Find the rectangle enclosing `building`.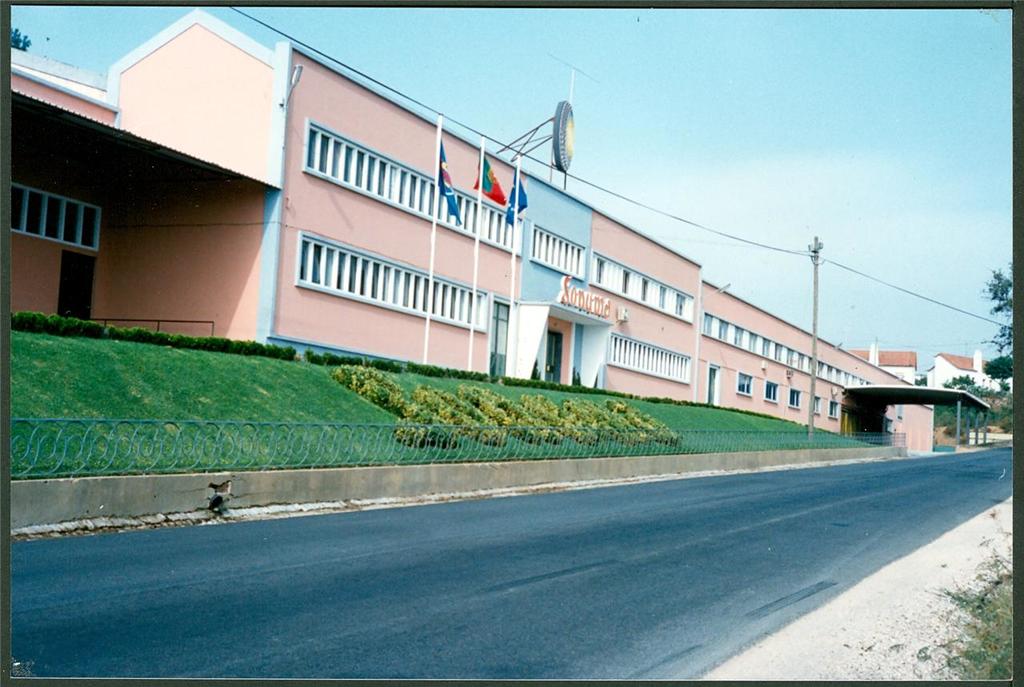
<box>10,5,934,451</box>.
